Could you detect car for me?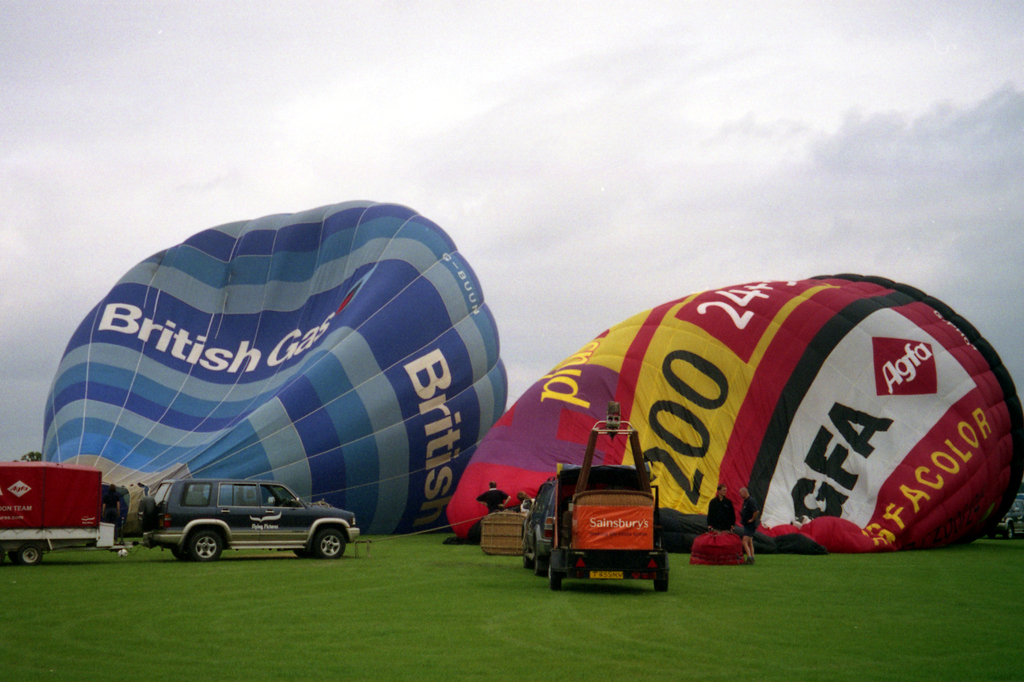
Detection result: 141, 477, 360, 564.
